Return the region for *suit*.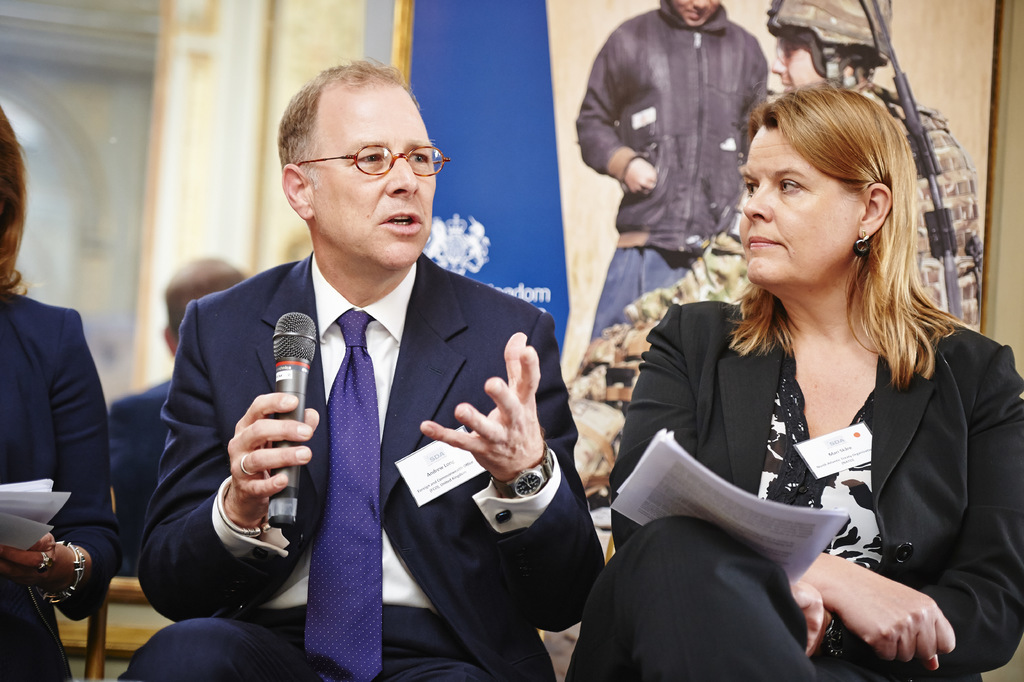
[138,113,584,681].
